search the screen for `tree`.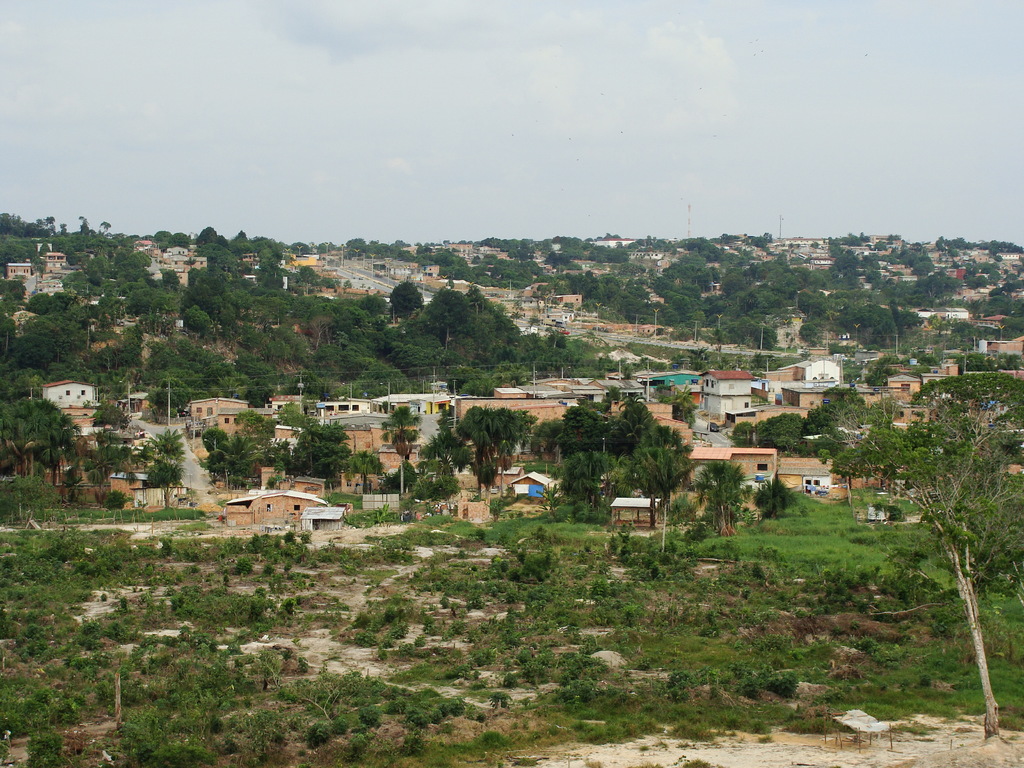
Found at <bbox>833, 388, 1022, 736</bbox>.
